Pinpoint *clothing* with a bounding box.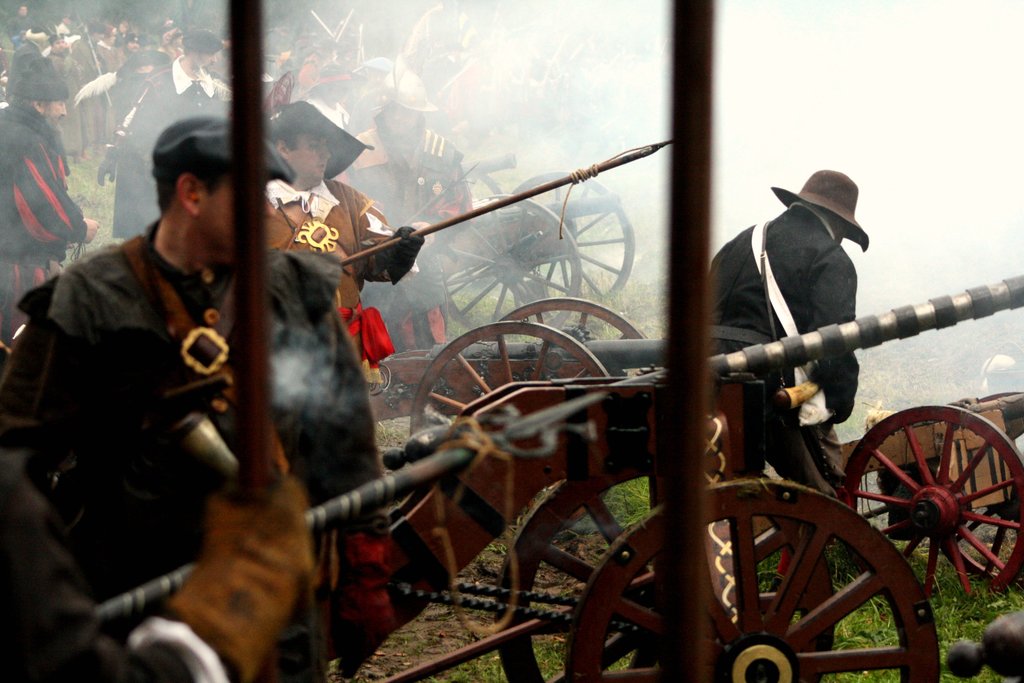
select_region(705, 197, 863, 612).
